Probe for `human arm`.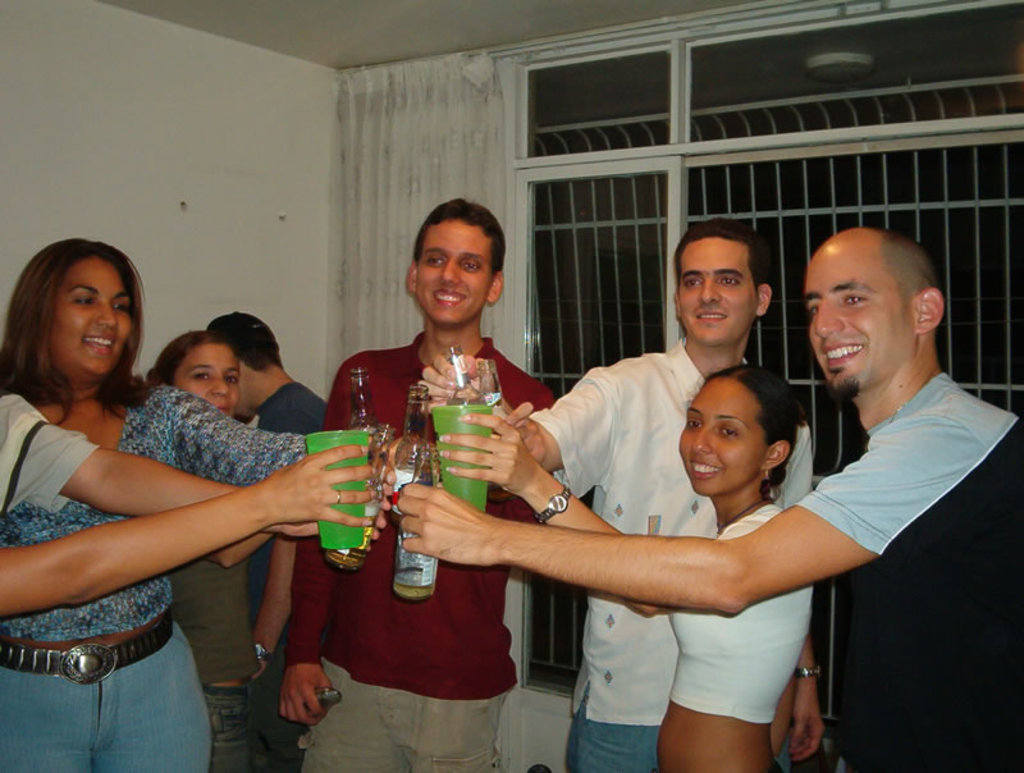
Probe result: x1=177, y1=388, x2=383, y2=489.
